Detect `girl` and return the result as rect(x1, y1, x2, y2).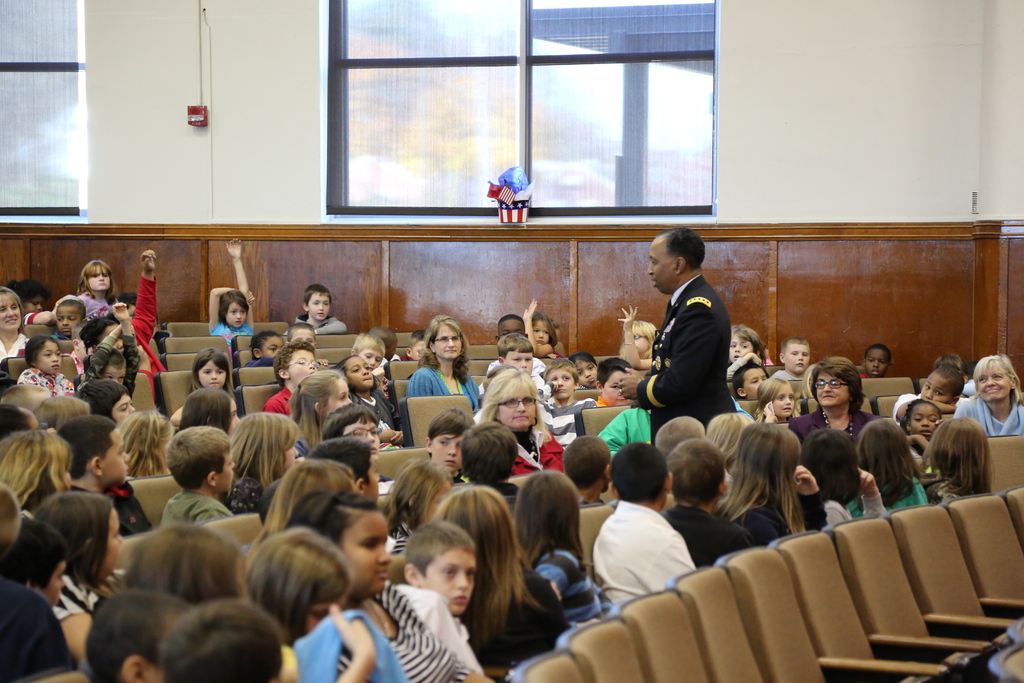
rect(623, 318, 651, 362).
